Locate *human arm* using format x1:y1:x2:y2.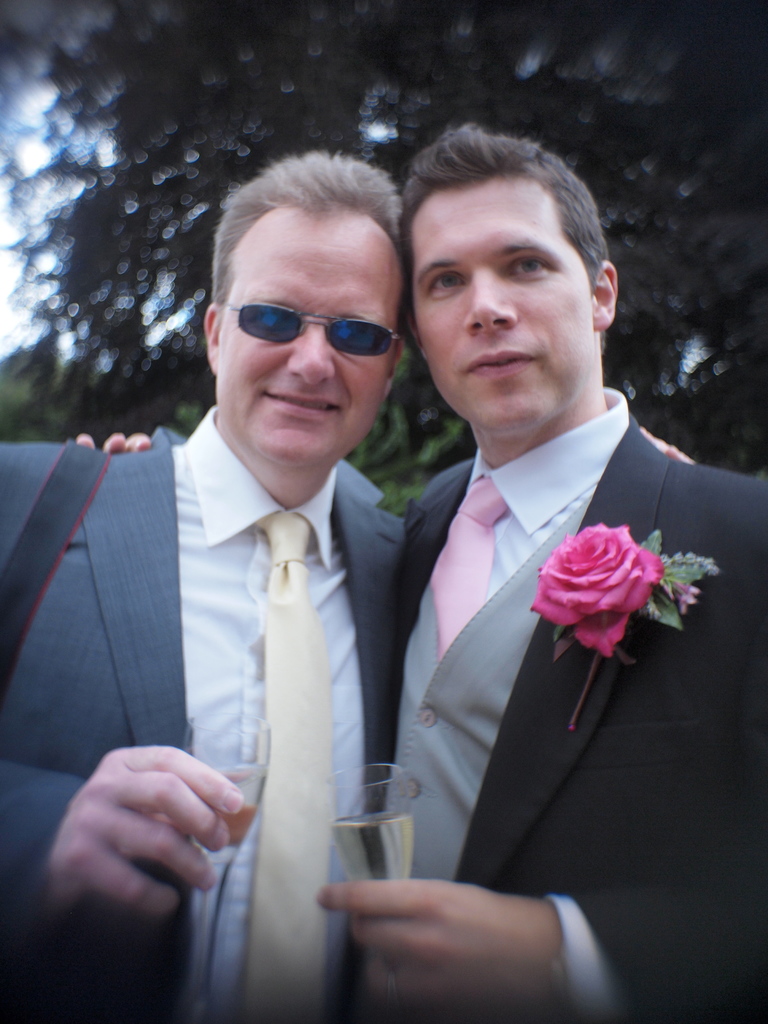
0:473:244:941.
